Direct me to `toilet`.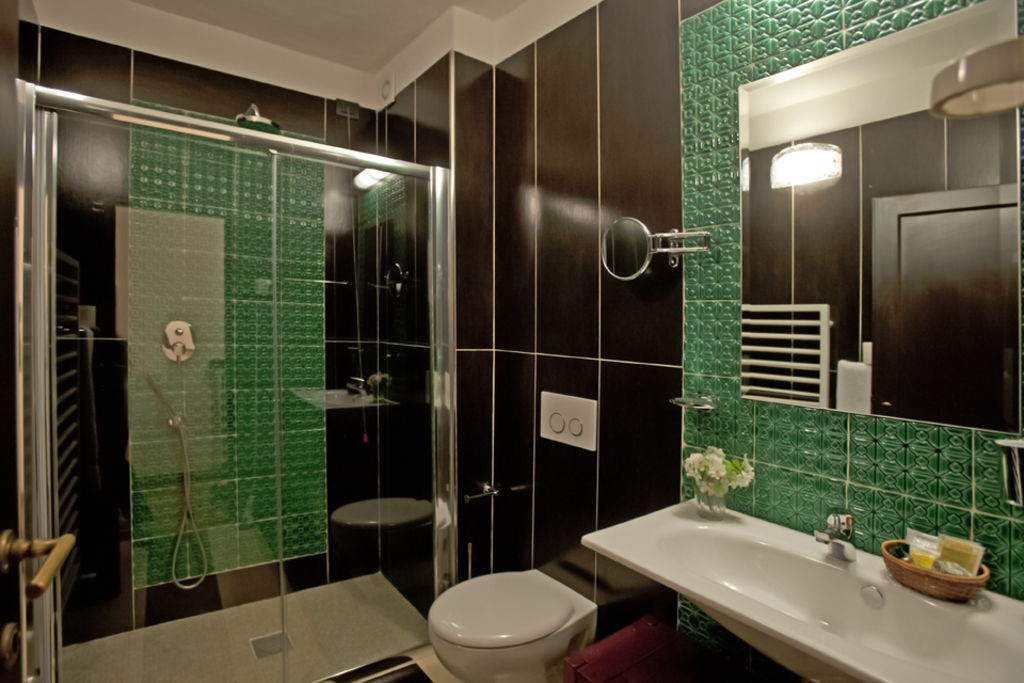
Direction: {"x1": 423, "y1": 571, "x2": 564, "y2": 682}.
